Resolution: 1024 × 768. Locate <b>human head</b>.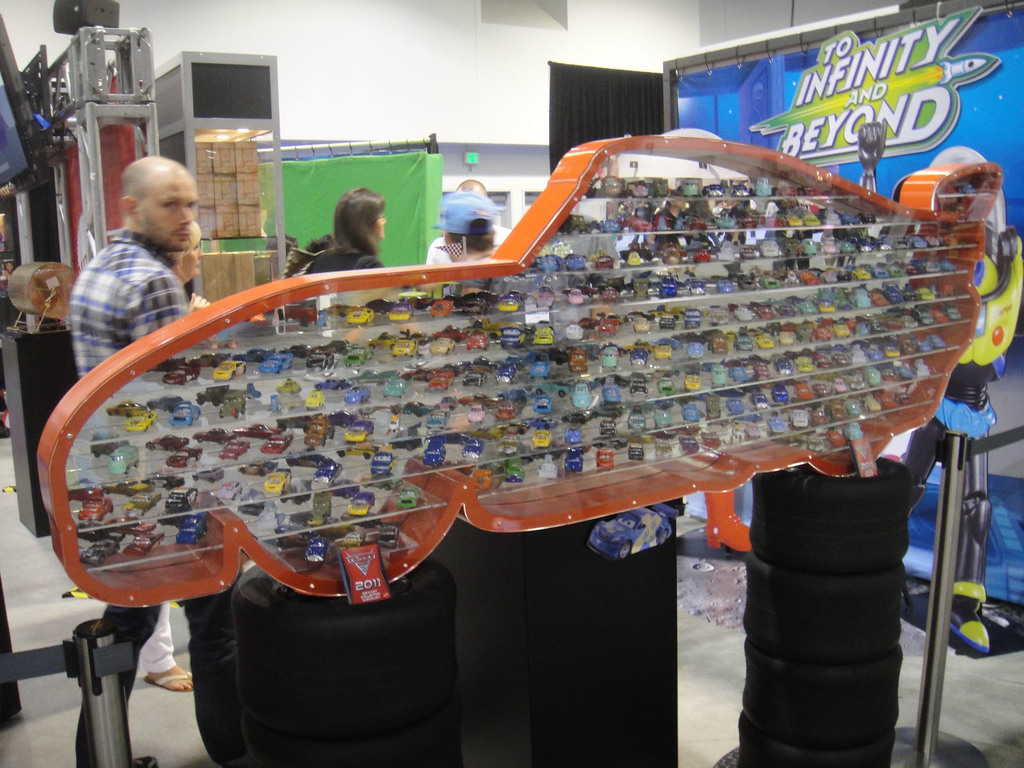
<box>335,186,388,254</box>.
